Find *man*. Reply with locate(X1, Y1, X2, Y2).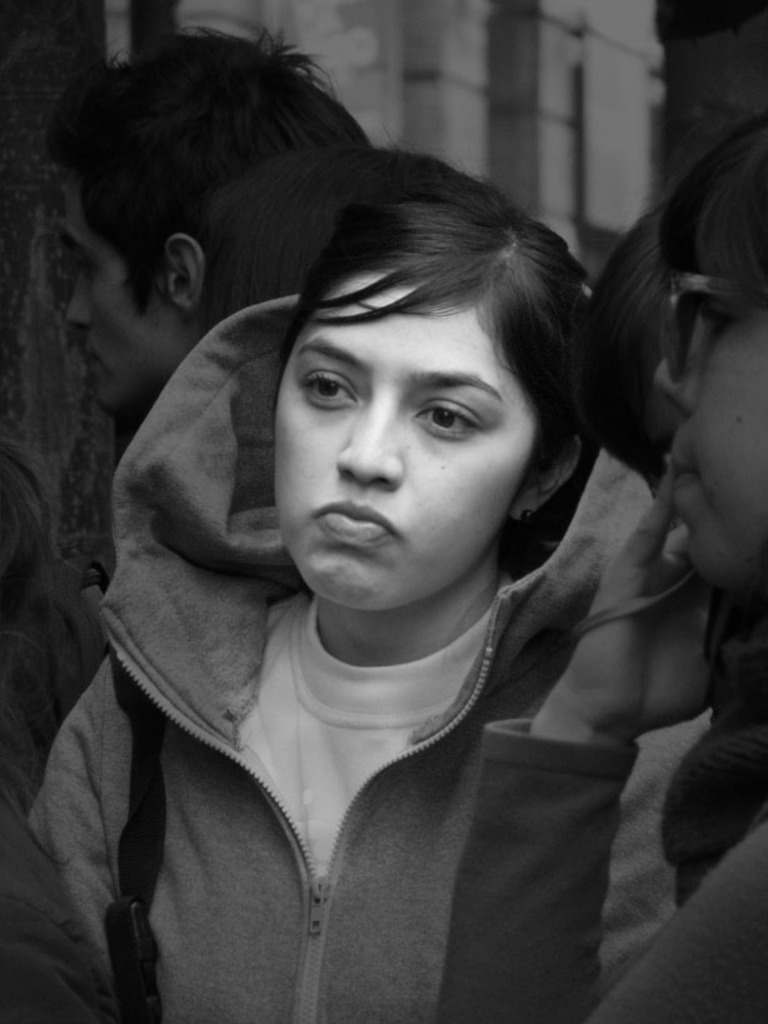
locate(46, 15, 376, 421).
